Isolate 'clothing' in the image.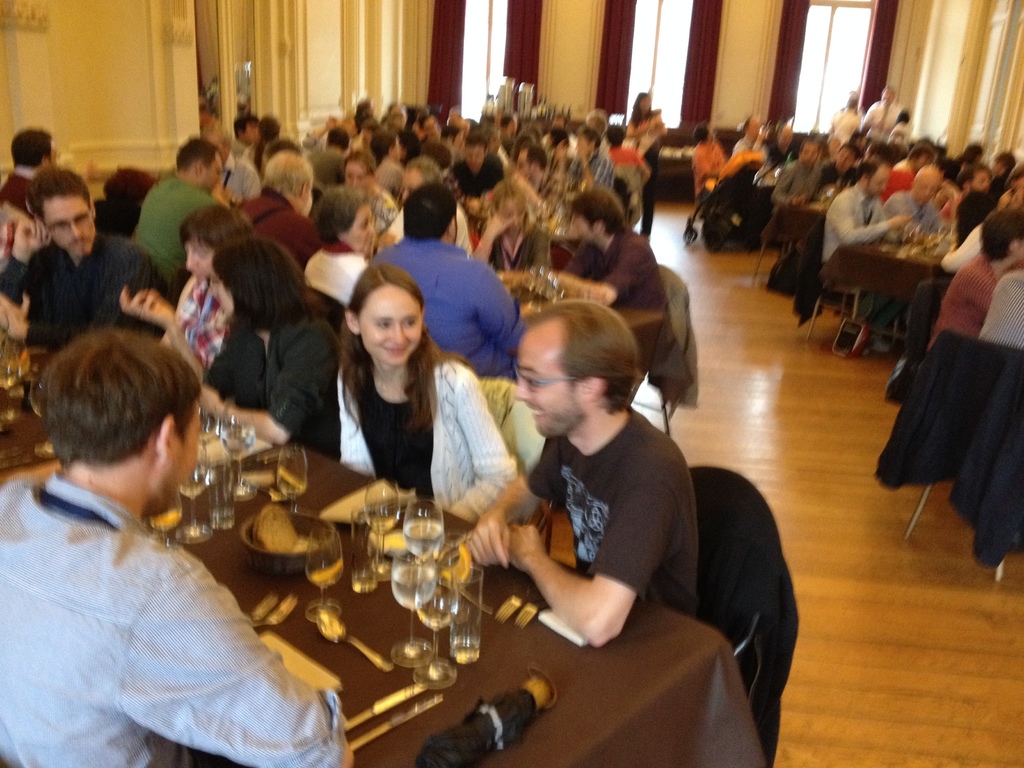
Isolated region: 232:143:246:170.
